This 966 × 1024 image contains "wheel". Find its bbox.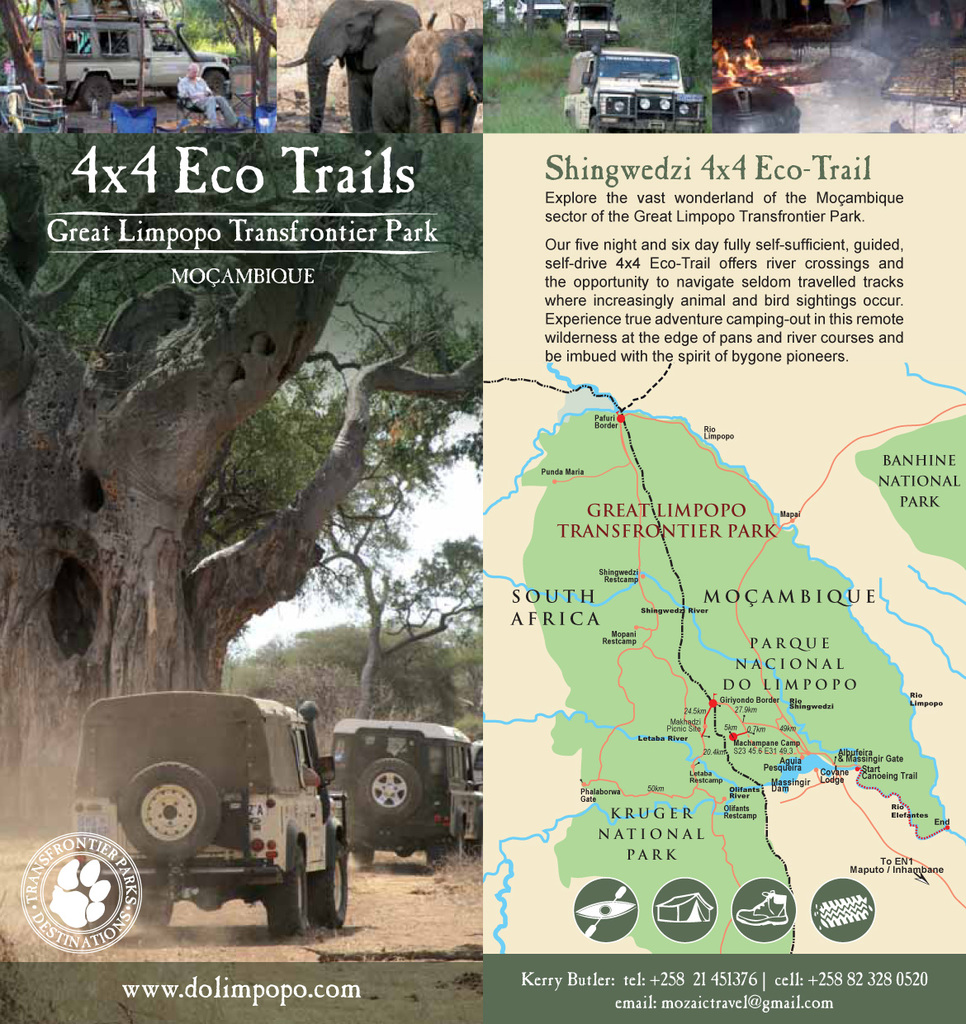
bbox(140, 884, 174, 932).
